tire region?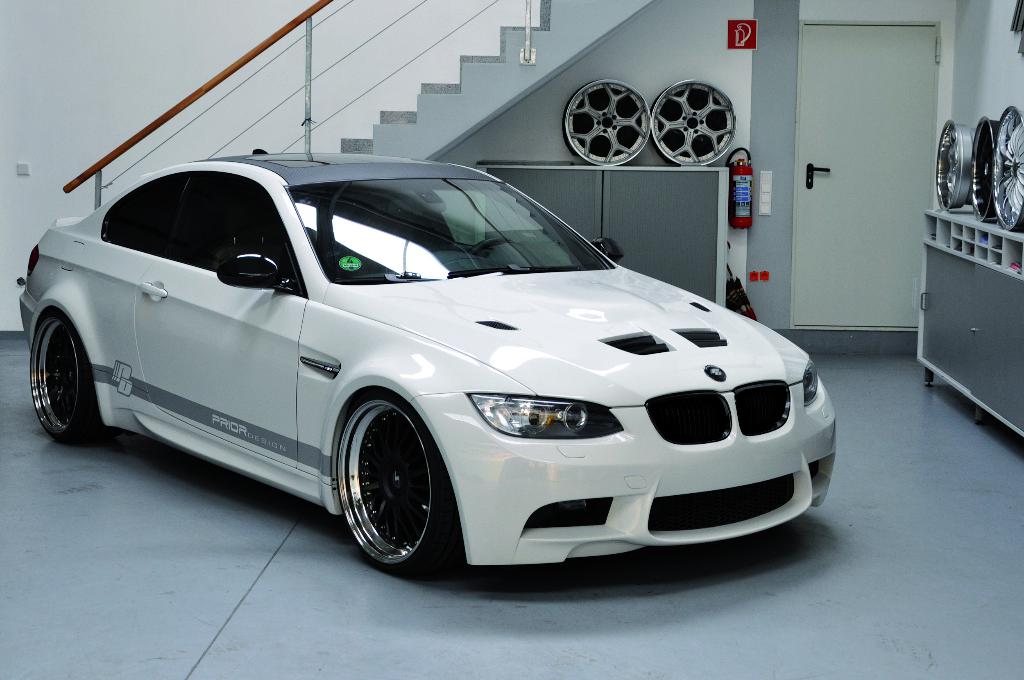
box(333, 390, 455, 579)
